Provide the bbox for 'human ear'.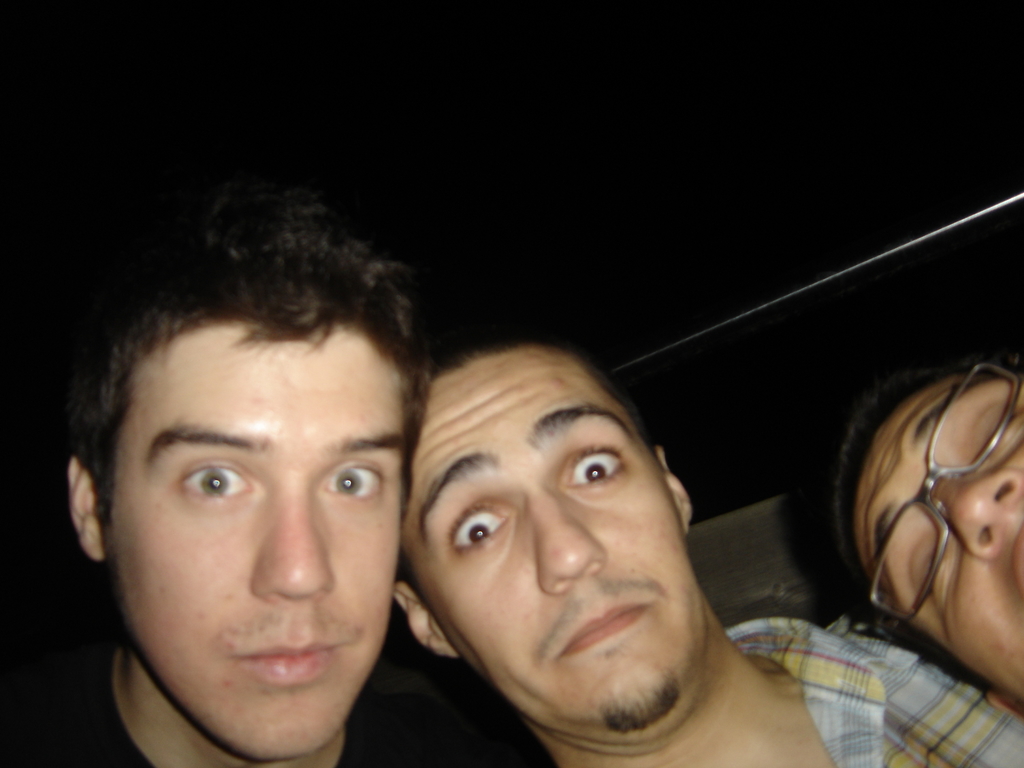
<region>64, 456, 102, 559</region>.
